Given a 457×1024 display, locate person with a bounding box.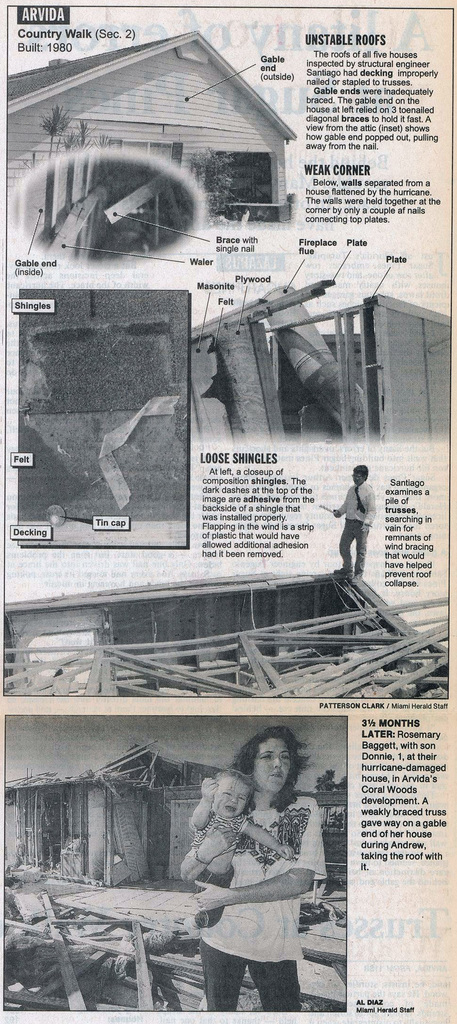
Located: region(174, 767, 299, 938).
